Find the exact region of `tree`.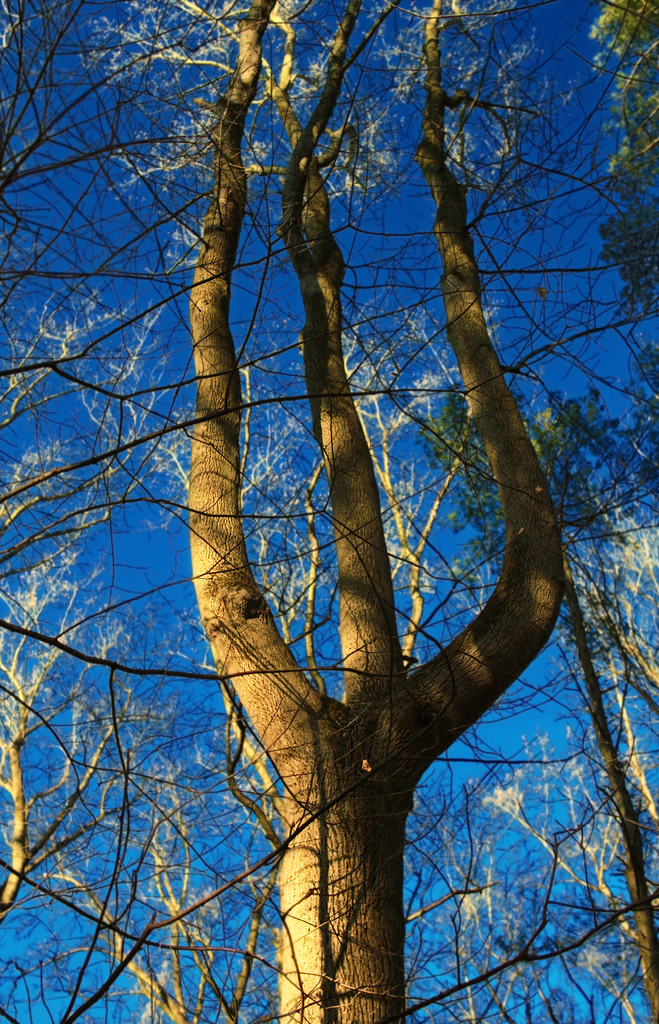
Exact region: (left=0, top=0, right=658, bottom=1023).
